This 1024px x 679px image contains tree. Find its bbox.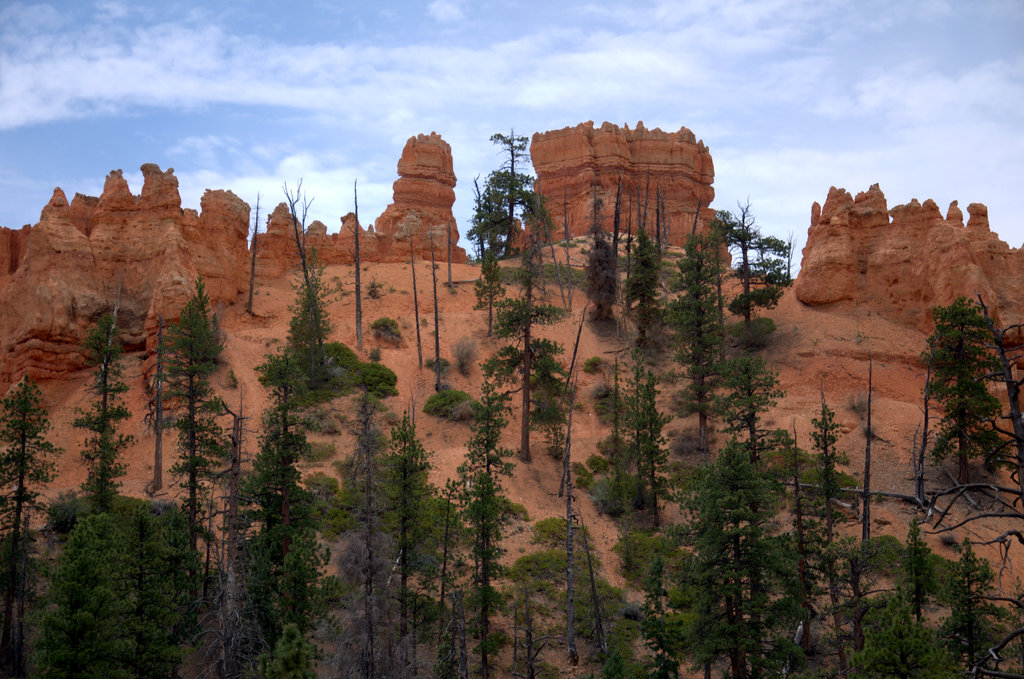
(left=908, top=291, right=1012, bottom=469).
